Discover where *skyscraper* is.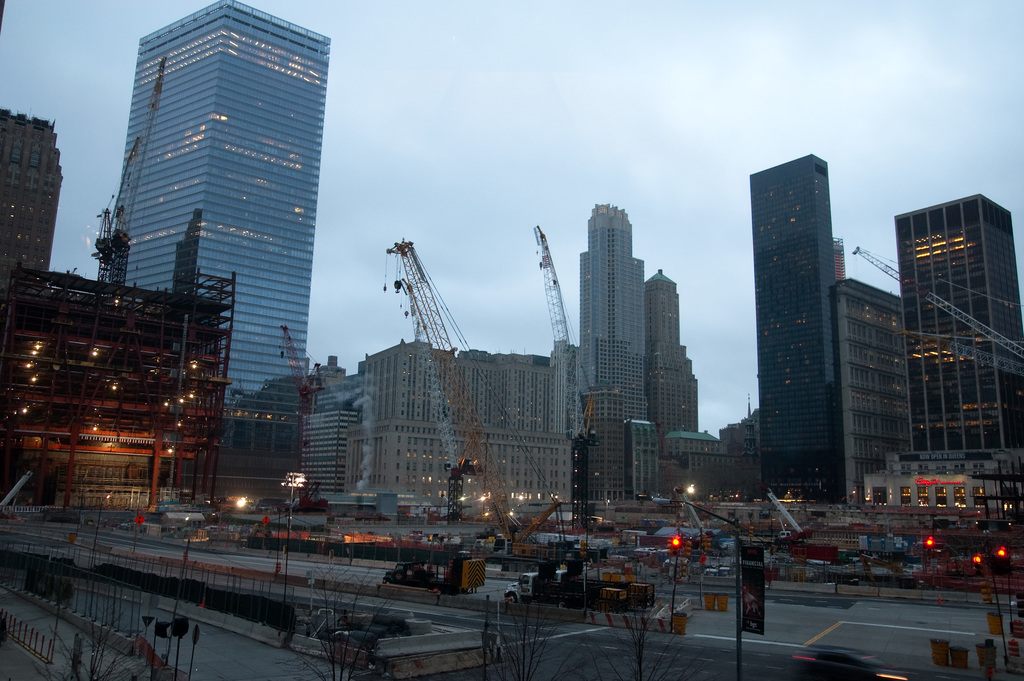
Discovered at left=1, top=109, right=61, bottom=275.
